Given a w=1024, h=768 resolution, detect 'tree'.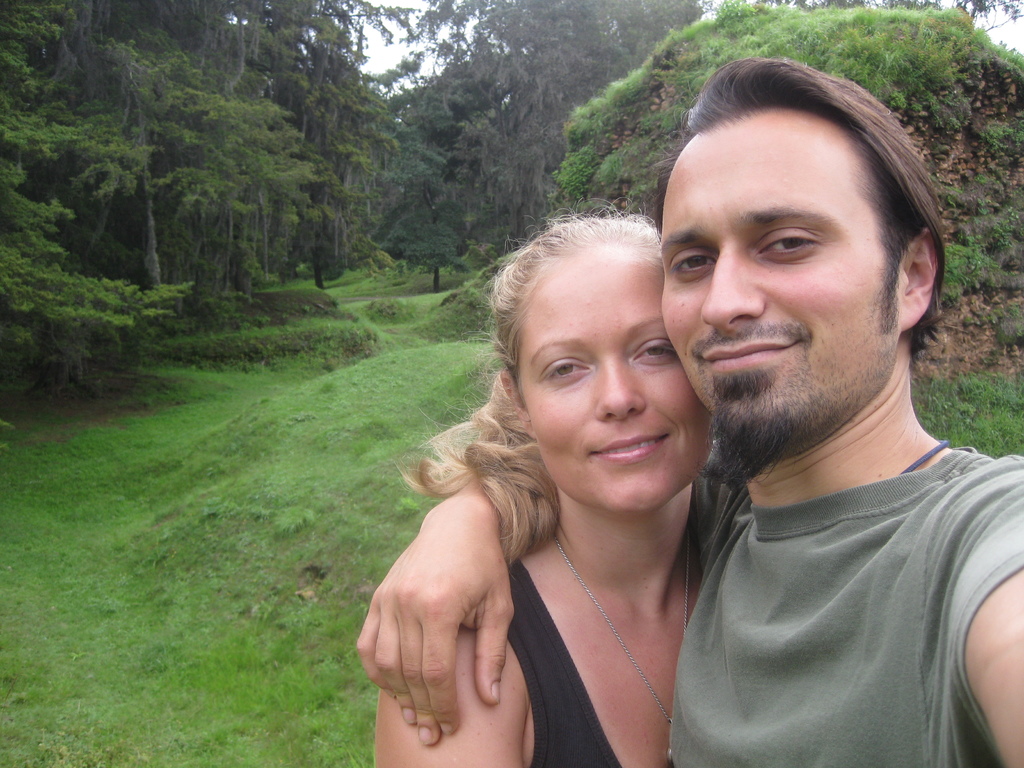
BBox(546, 0, 993, 192).
